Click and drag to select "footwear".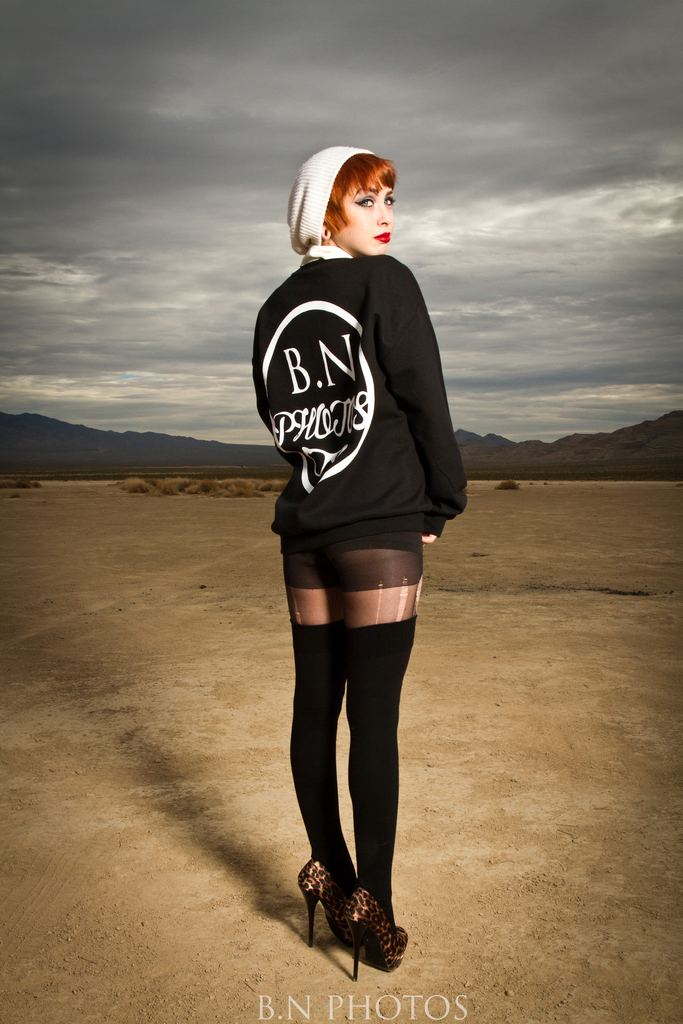
Selection: rect(298, 861, 342, 948).
